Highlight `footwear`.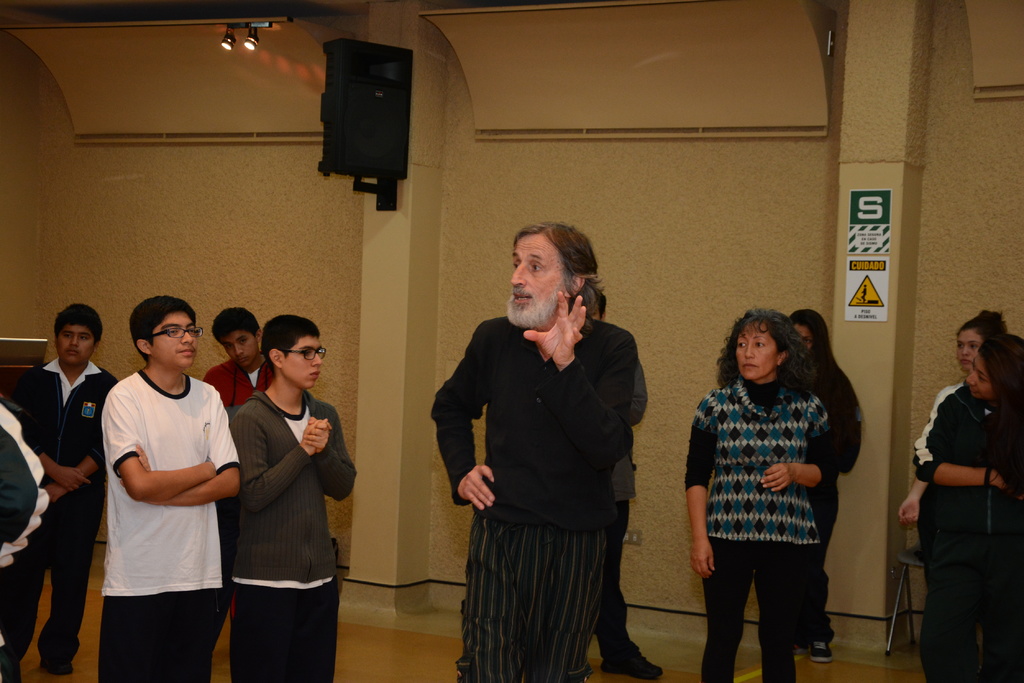
Highlighted region: {"left": 36, "top": 659, "right": 75, "bottom": 679}.
